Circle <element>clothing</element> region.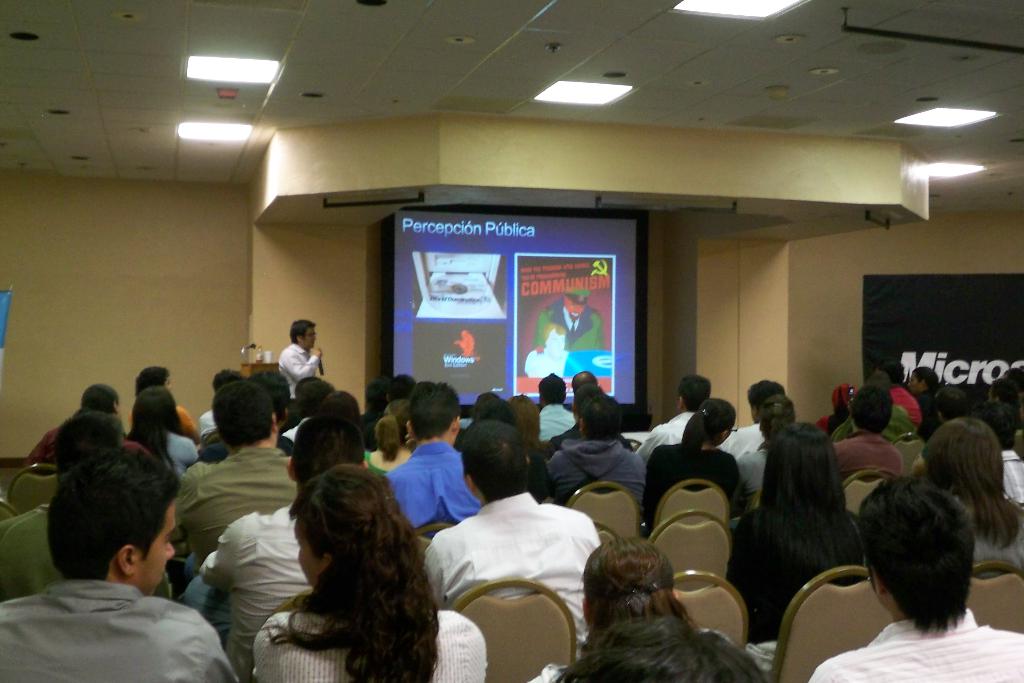
Region: (left=193, top=503, right=319, bottom=664).
